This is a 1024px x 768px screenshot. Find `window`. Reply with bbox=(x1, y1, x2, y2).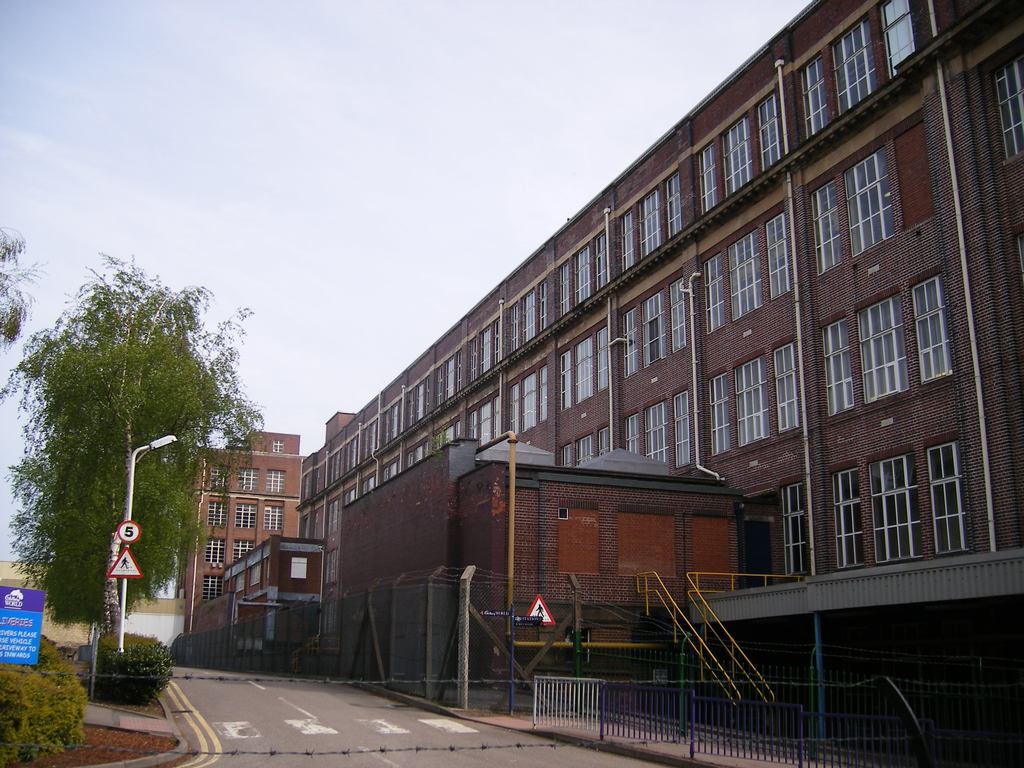
bbox=(210, 499, 232, 526).
